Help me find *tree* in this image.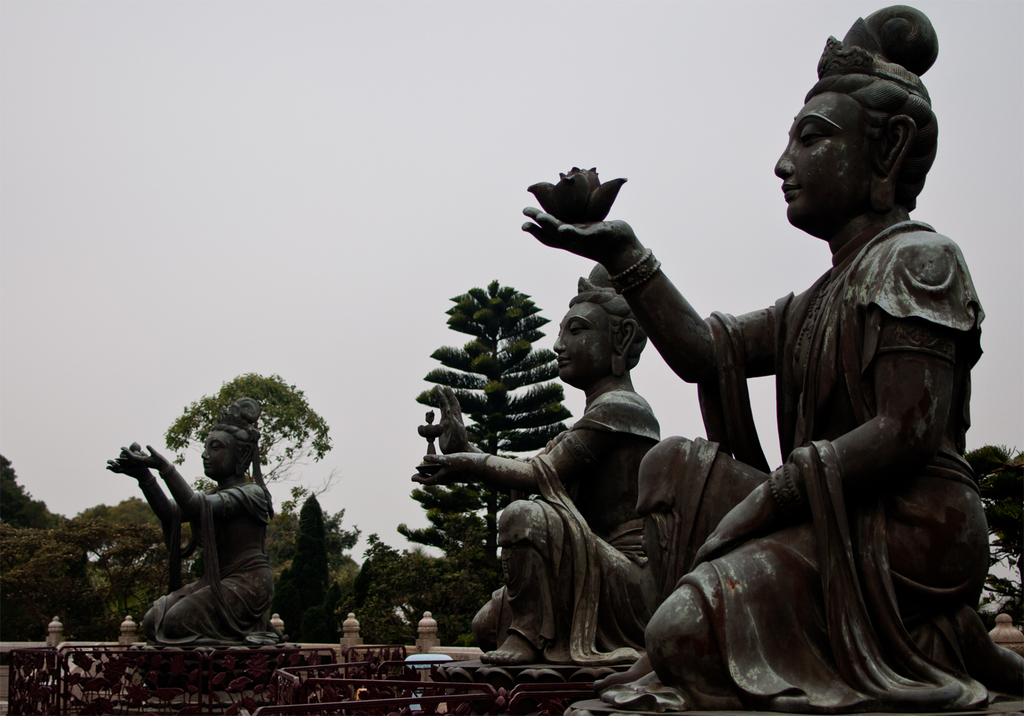
Found it: 401, 278, 586, 590.
